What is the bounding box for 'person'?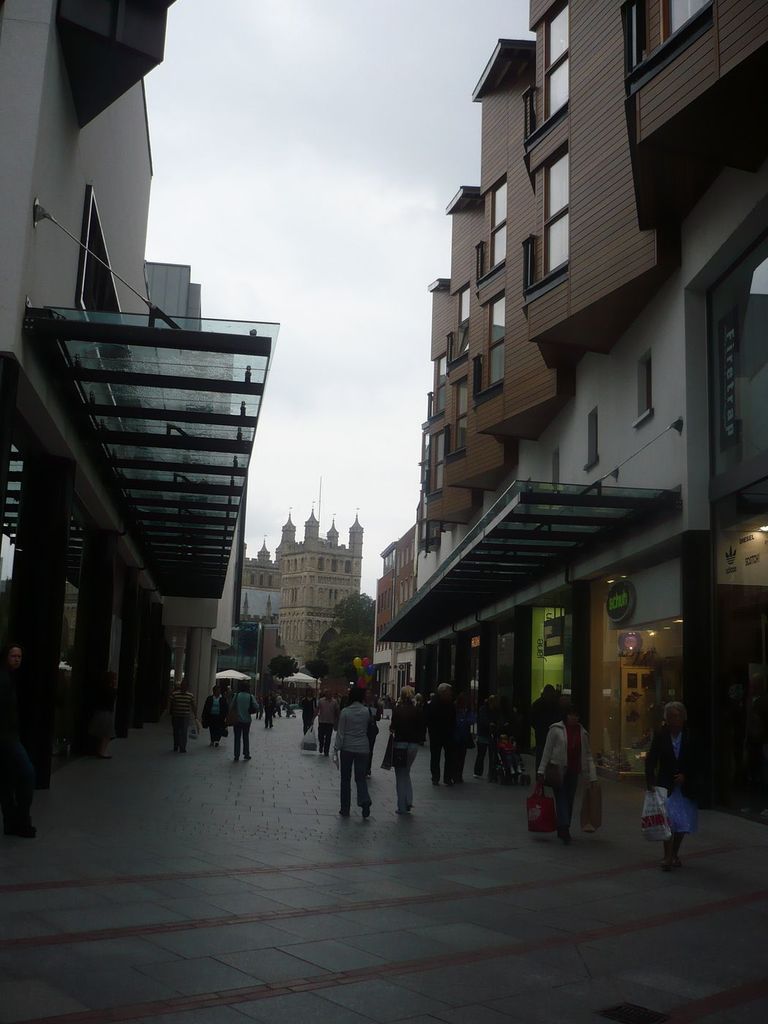
BBox(388, 685, 424, 811).
